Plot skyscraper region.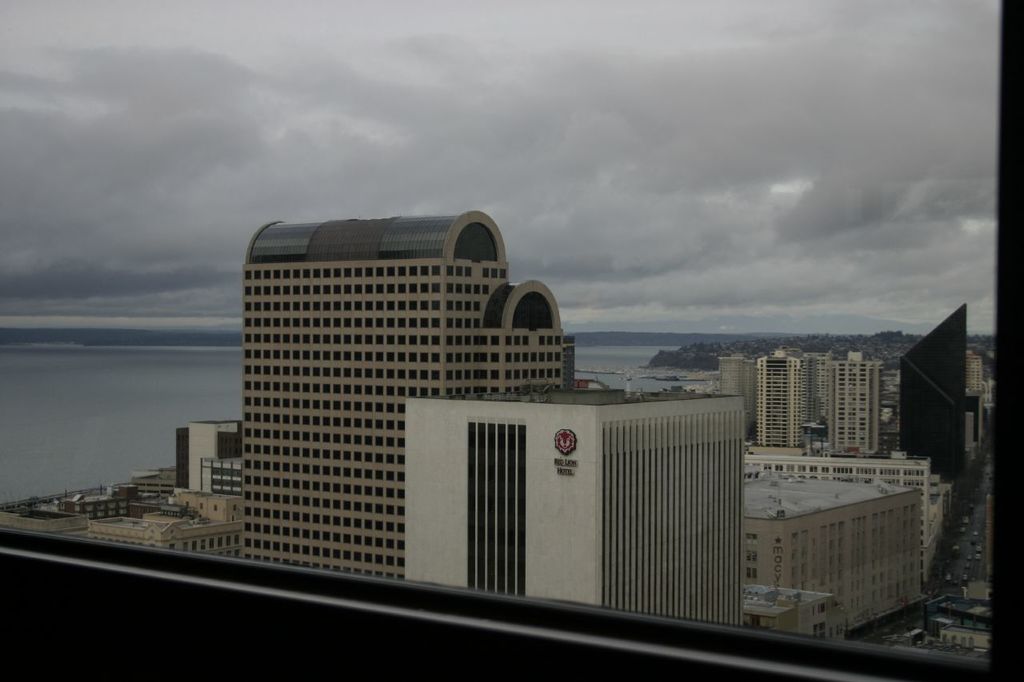
Plotted at box(238, 209, 568, 579).
